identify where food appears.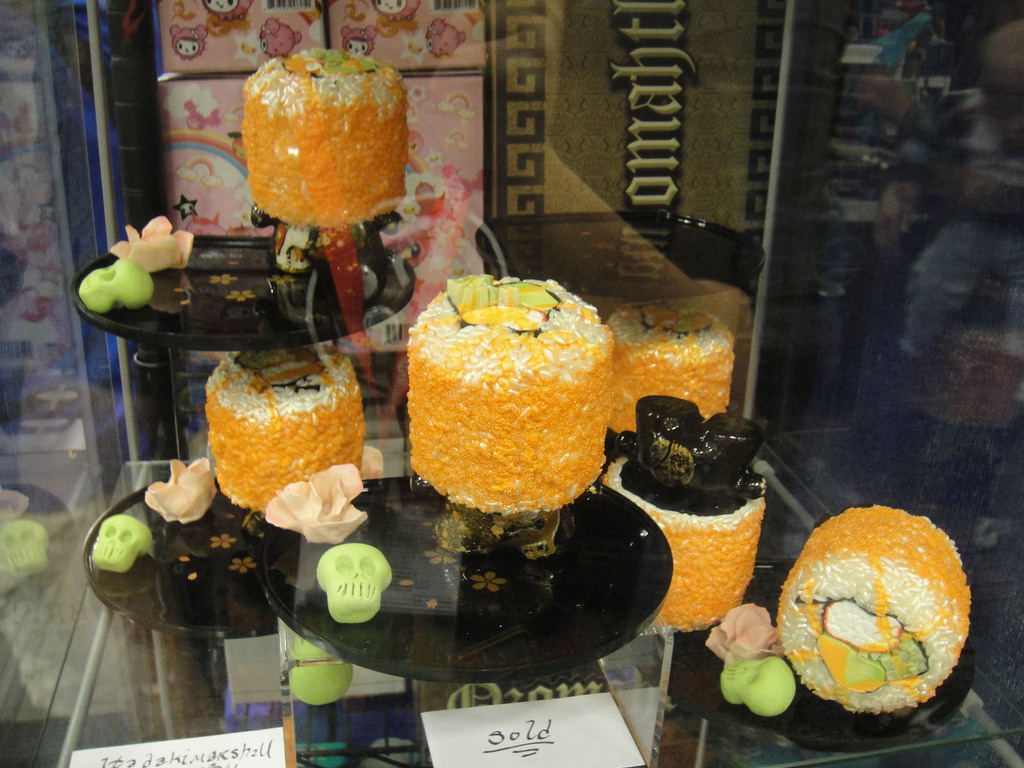
Appears at x1=243 y1=42 x2=408 y2=230.
